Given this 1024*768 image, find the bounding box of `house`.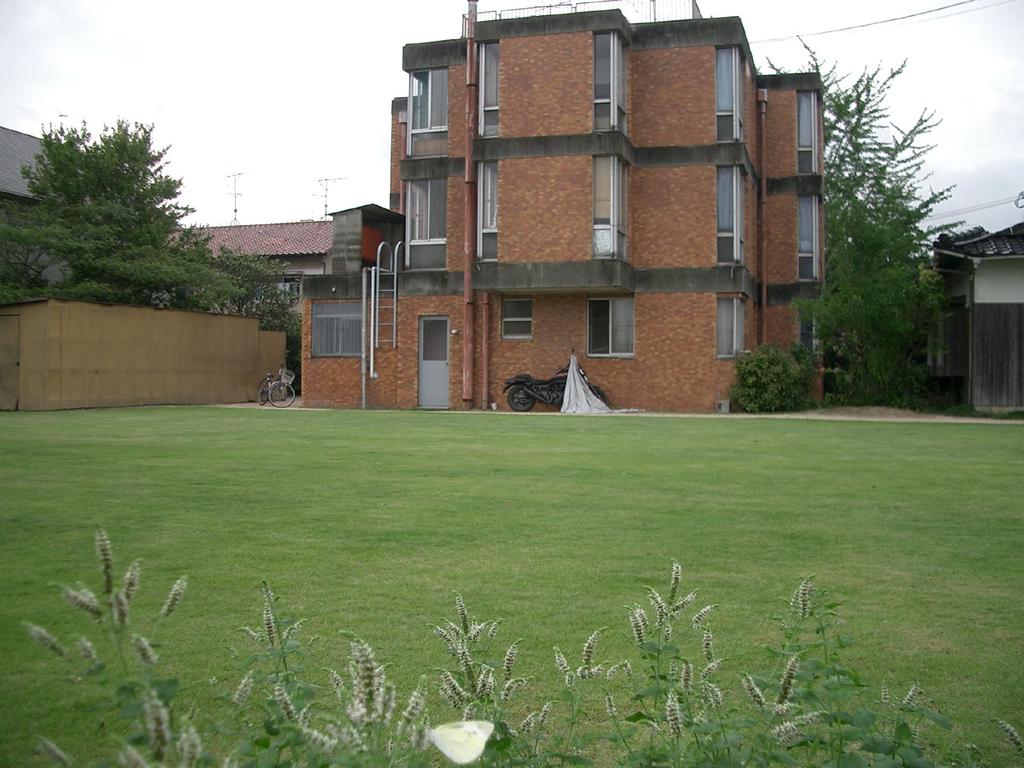
(x1=174, y1=220, x2=348, y2=330).
